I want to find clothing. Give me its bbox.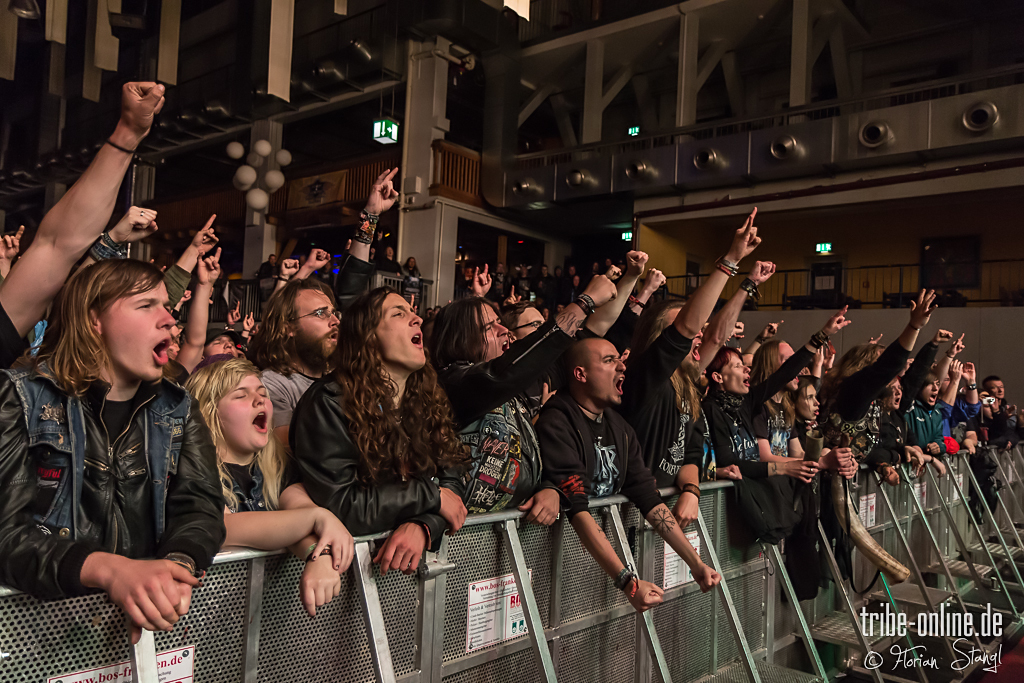
(left=536, top=383, right=675, bottom=516).
